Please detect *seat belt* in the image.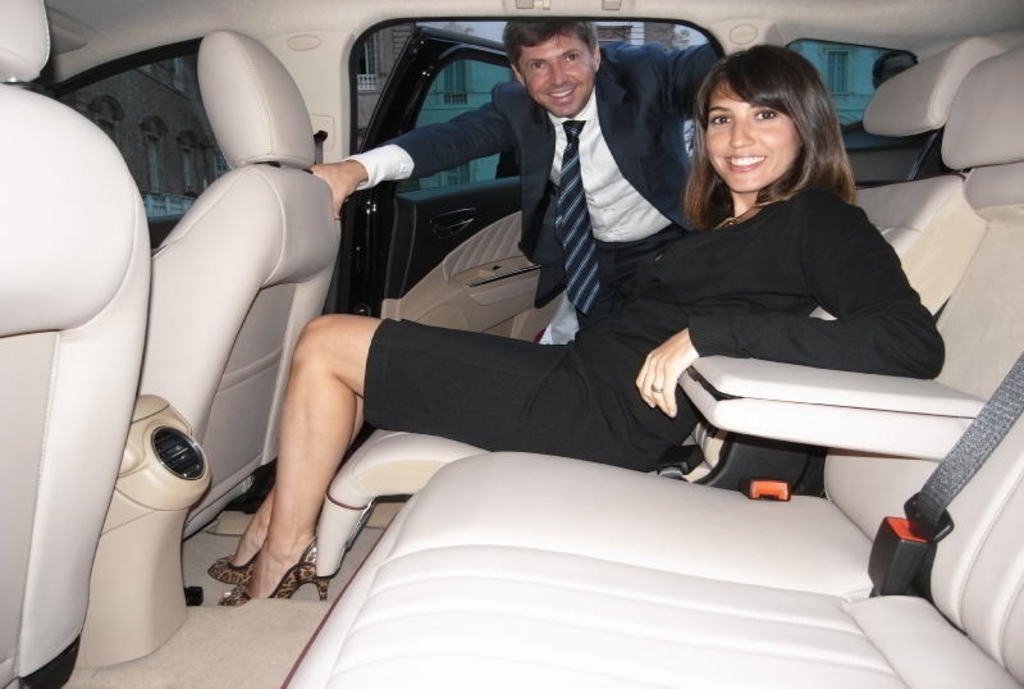
rect(910, 352, 1023, 547).
